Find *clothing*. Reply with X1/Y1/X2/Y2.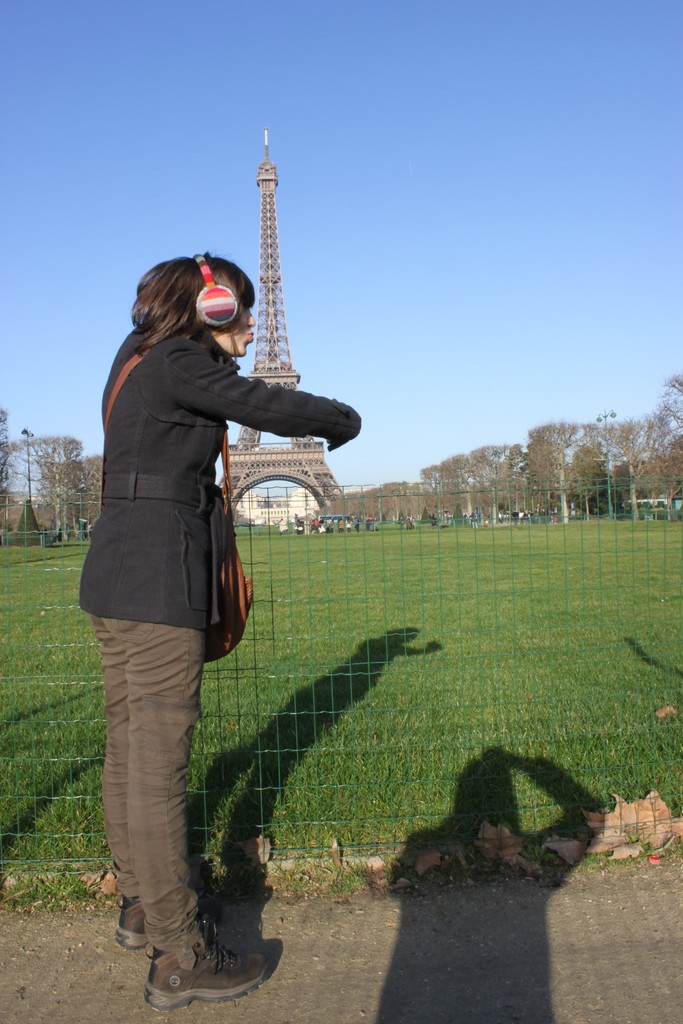
276/516/290/534.
